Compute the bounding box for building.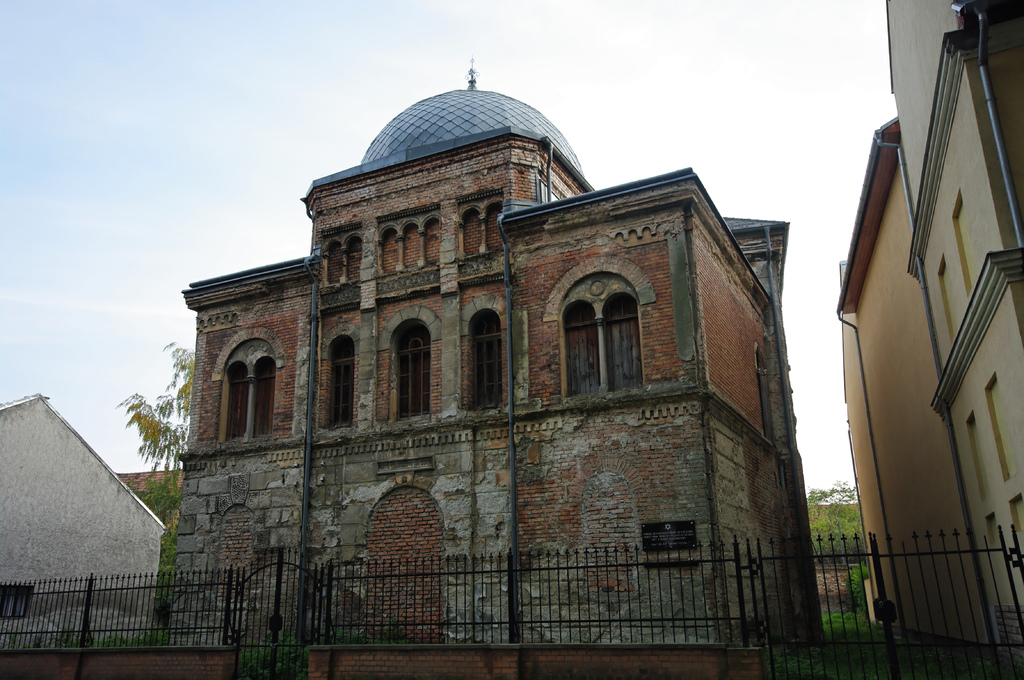
(left=834, top=0, right=1023, bottom=660).
